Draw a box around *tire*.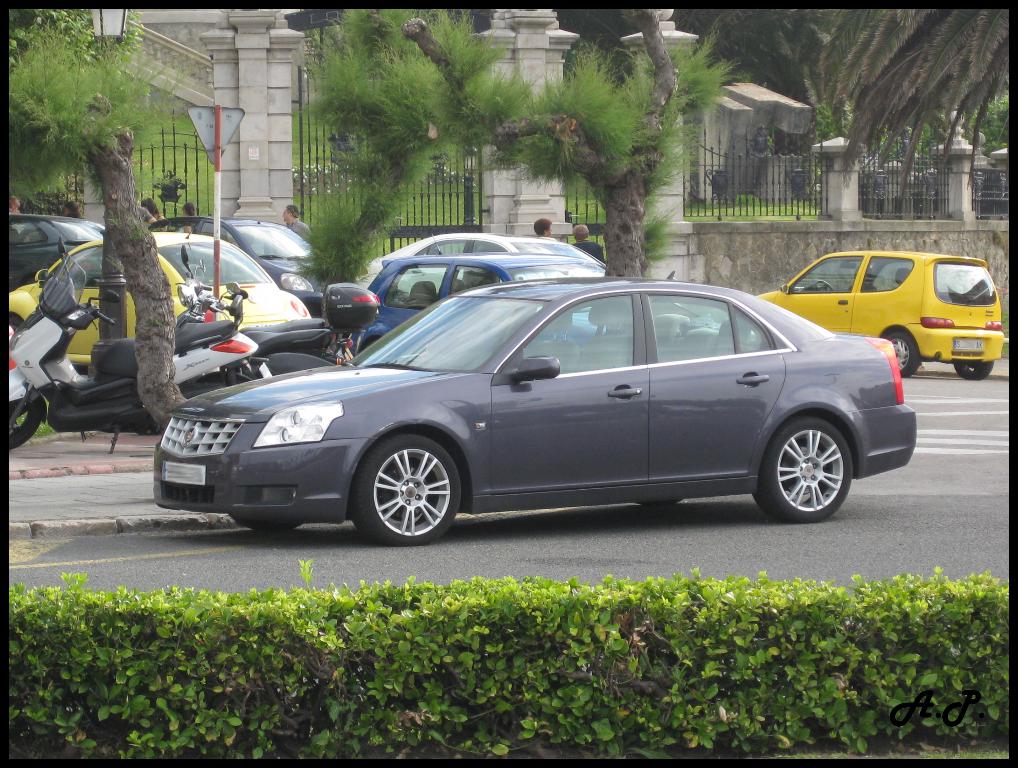
(246,524,302,532).
